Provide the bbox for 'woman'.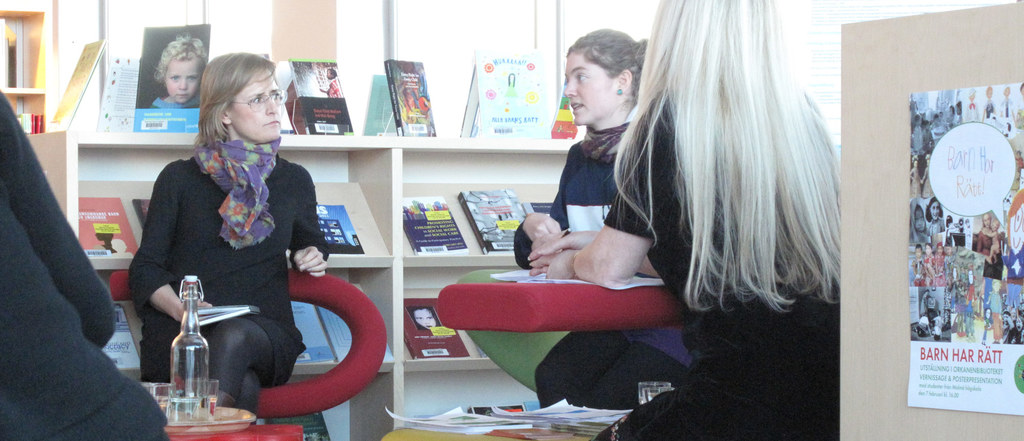
(972,211,993,262).
